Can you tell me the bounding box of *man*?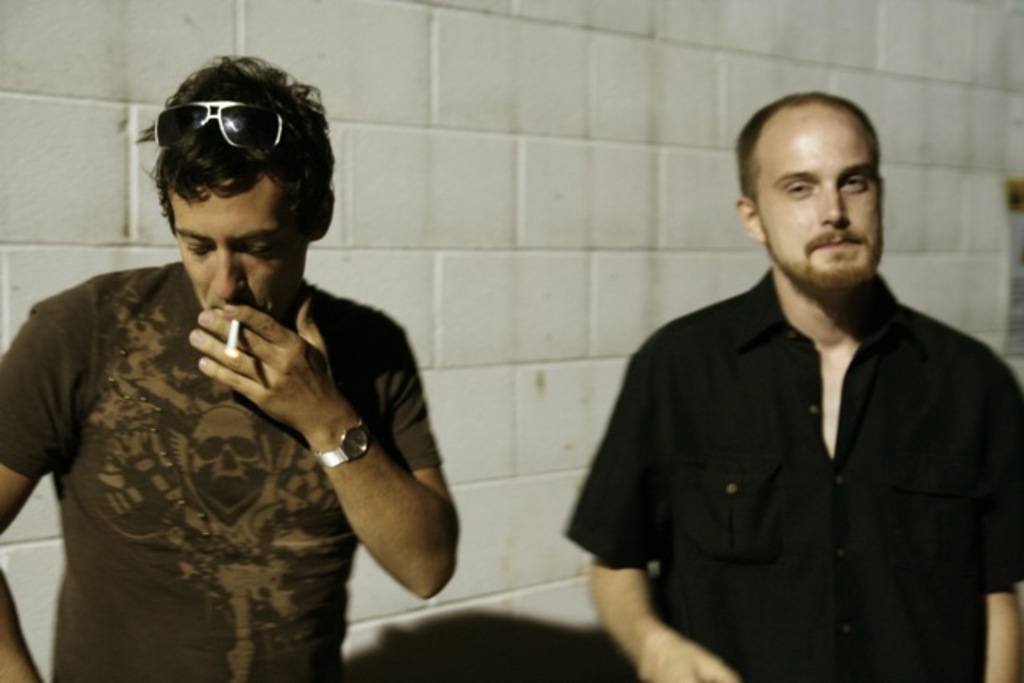
x1=554, y1=86, x2=997, y2=664.
